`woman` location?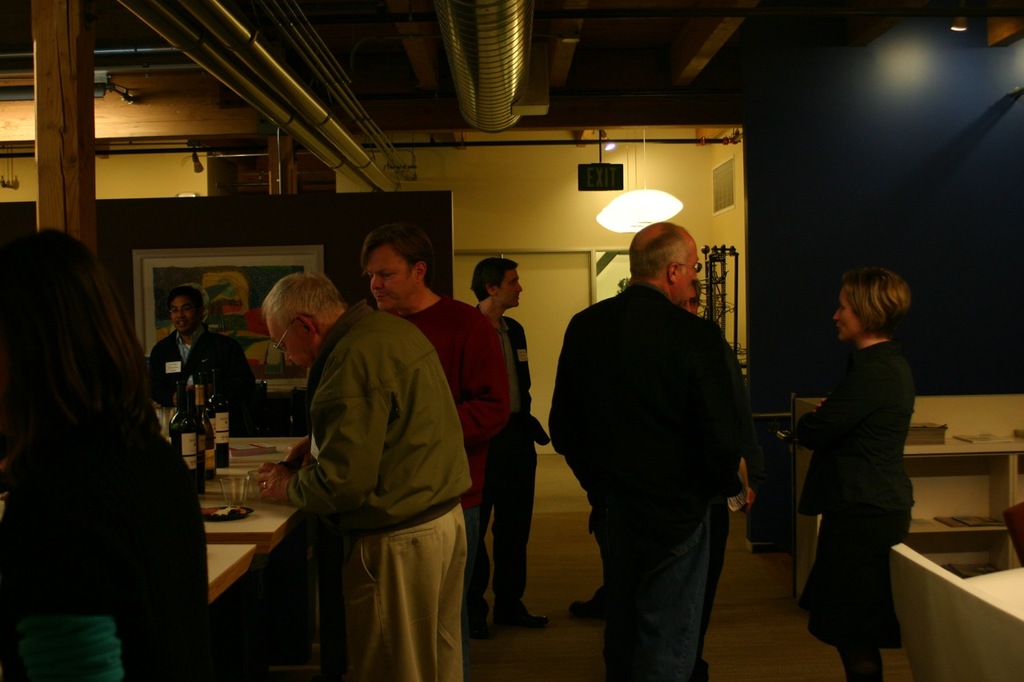
select_region(150, 288, 269, 424)
